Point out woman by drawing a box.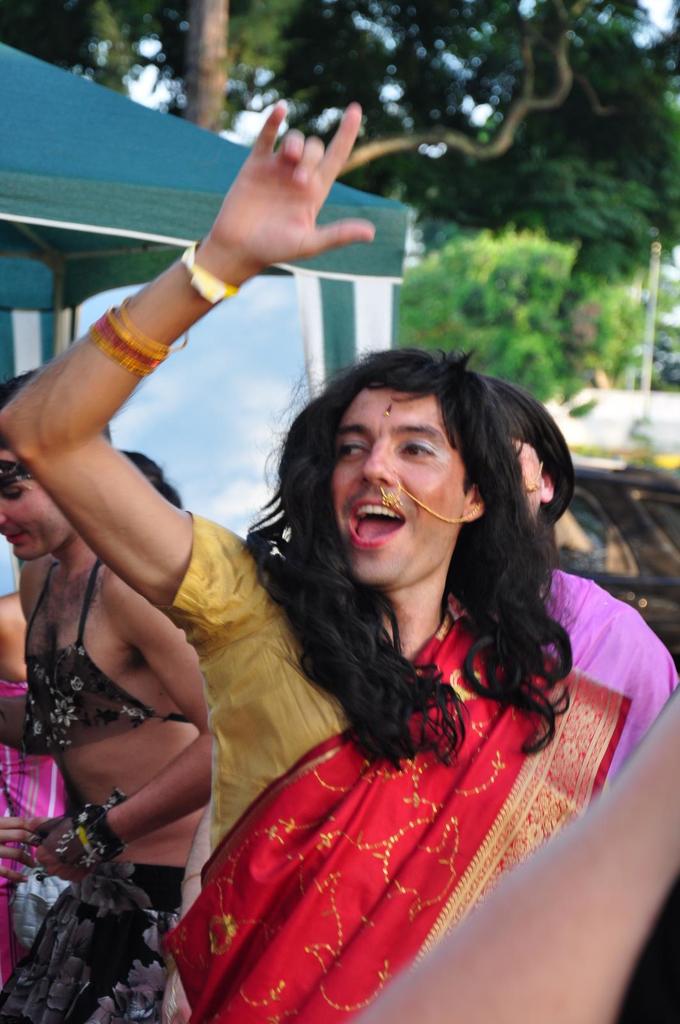
l=77, t=198, r=550, b=1023.
